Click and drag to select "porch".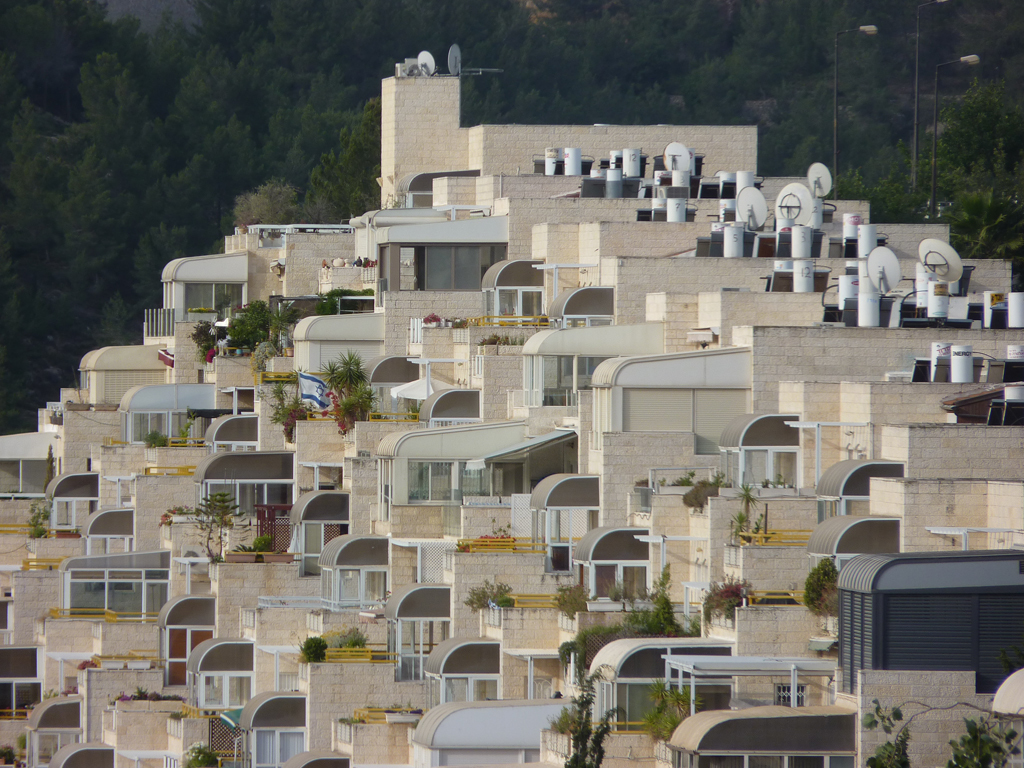
Selection: box(573, 632, 727, 729).
